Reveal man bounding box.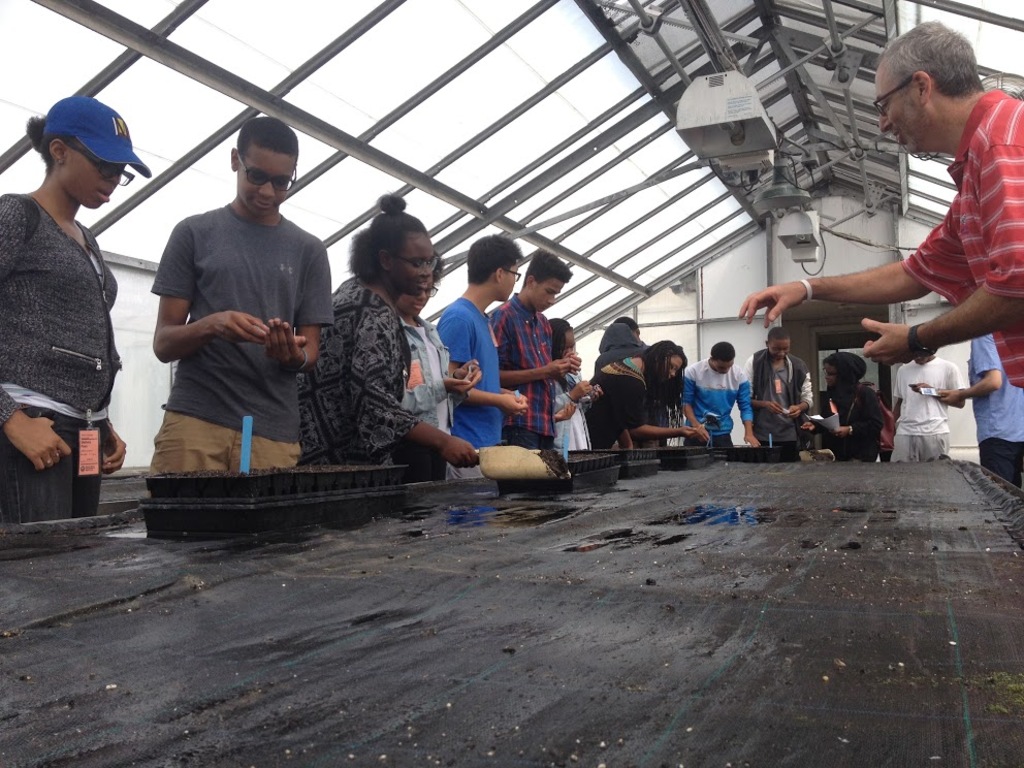
Revealed: locate(674, 342, 763, 448).
